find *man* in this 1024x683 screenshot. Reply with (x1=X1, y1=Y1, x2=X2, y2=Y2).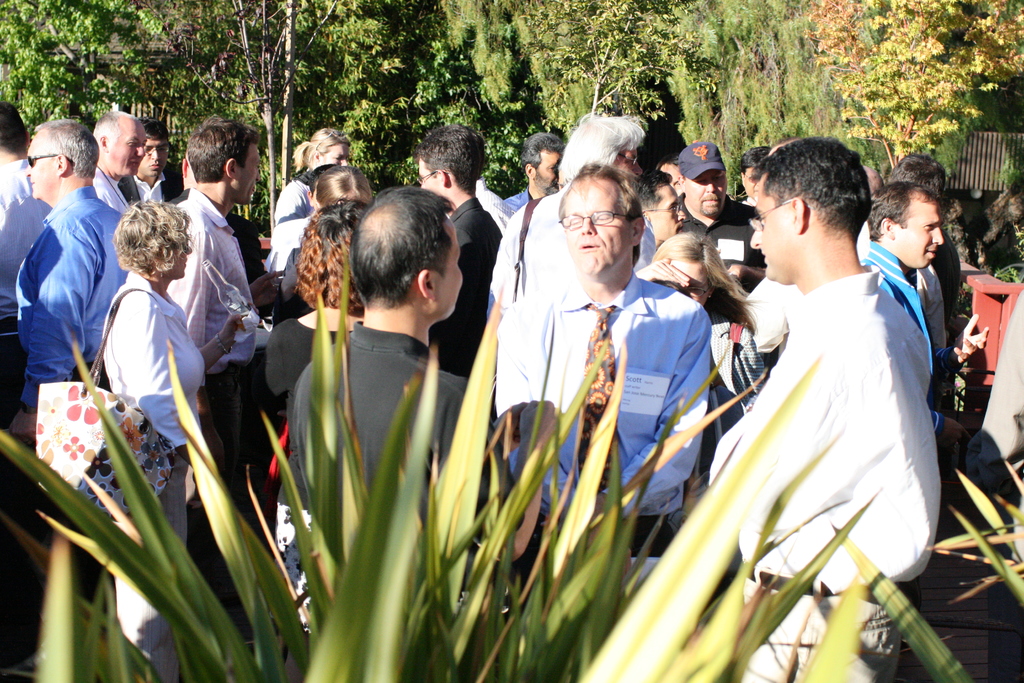
(x1=503, y1=129, x2=565, y2=215).
